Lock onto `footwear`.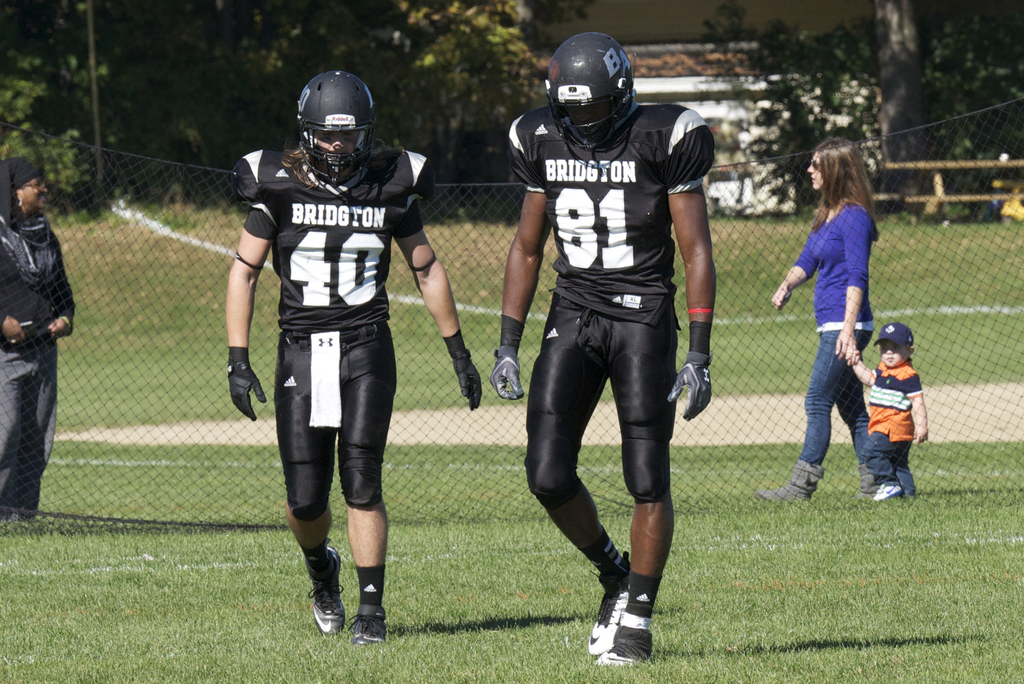
Locked: {"left": 858, "top": 467, "right": 874, "bottom": 498}.
